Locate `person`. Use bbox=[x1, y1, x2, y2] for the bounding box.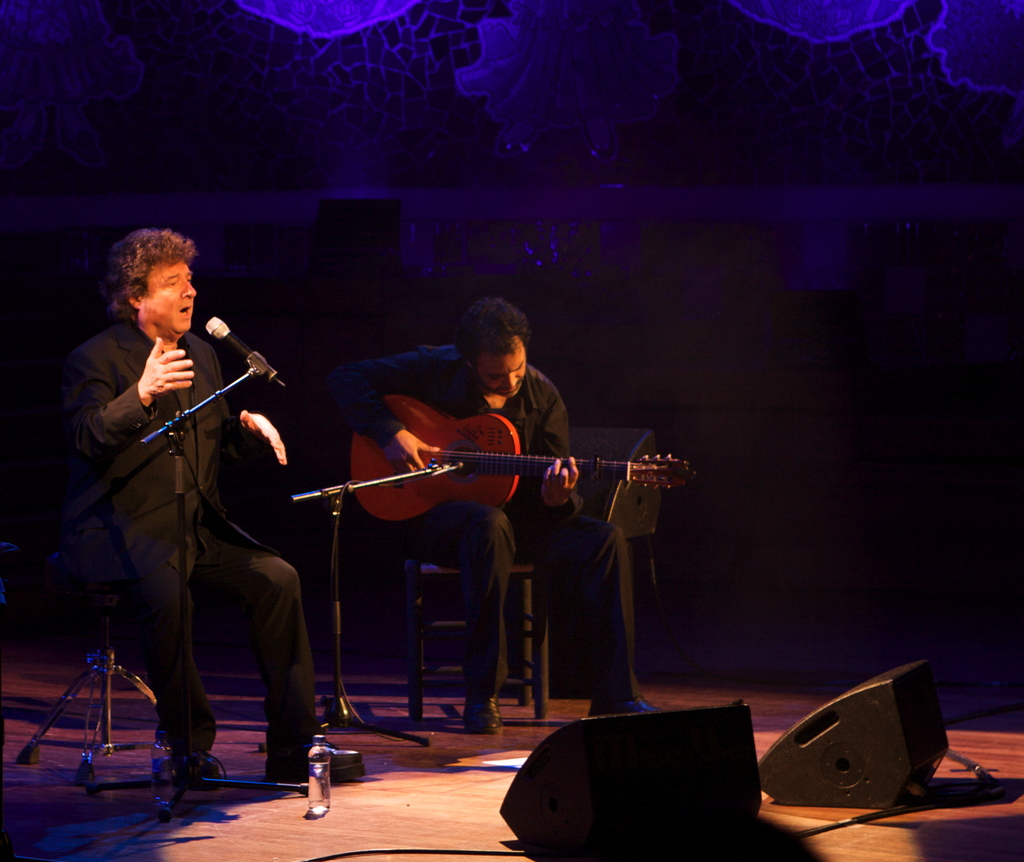
bbox=[331, 292, 667, 733].
